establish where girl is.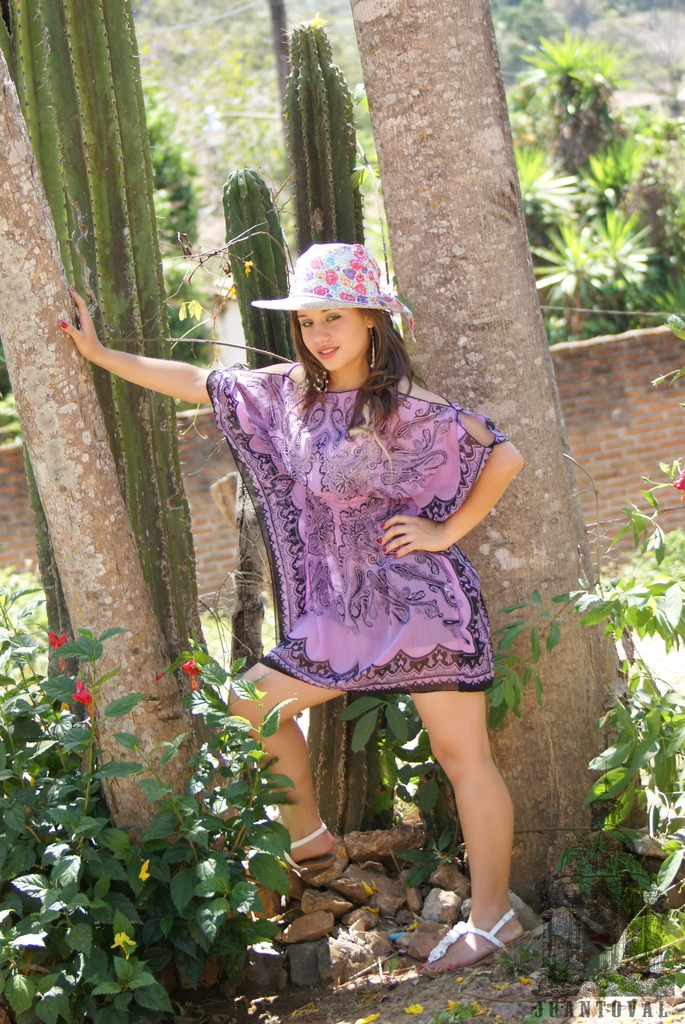
Established at left=55, top=232, right=520, bottom=972.
